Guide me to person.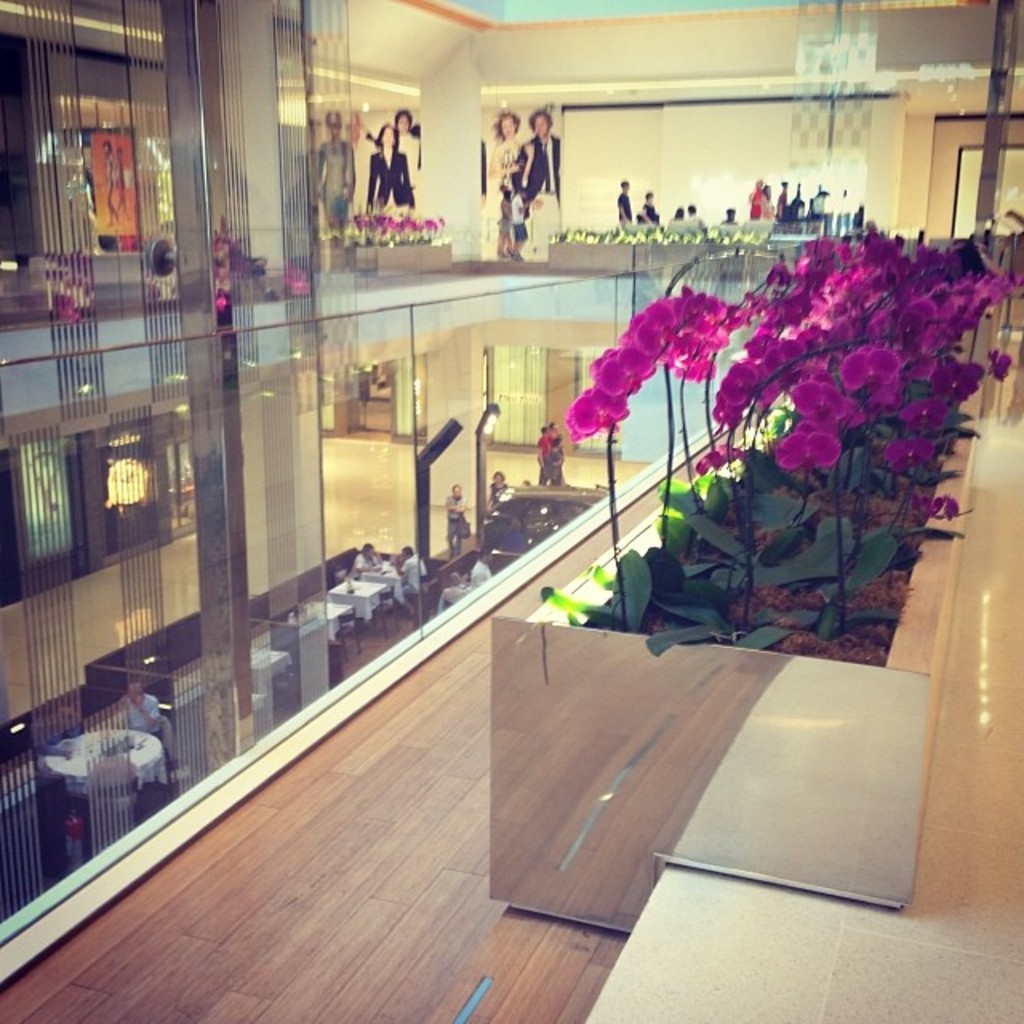
Guidance: bbox=[309, 112, 350, 250].
